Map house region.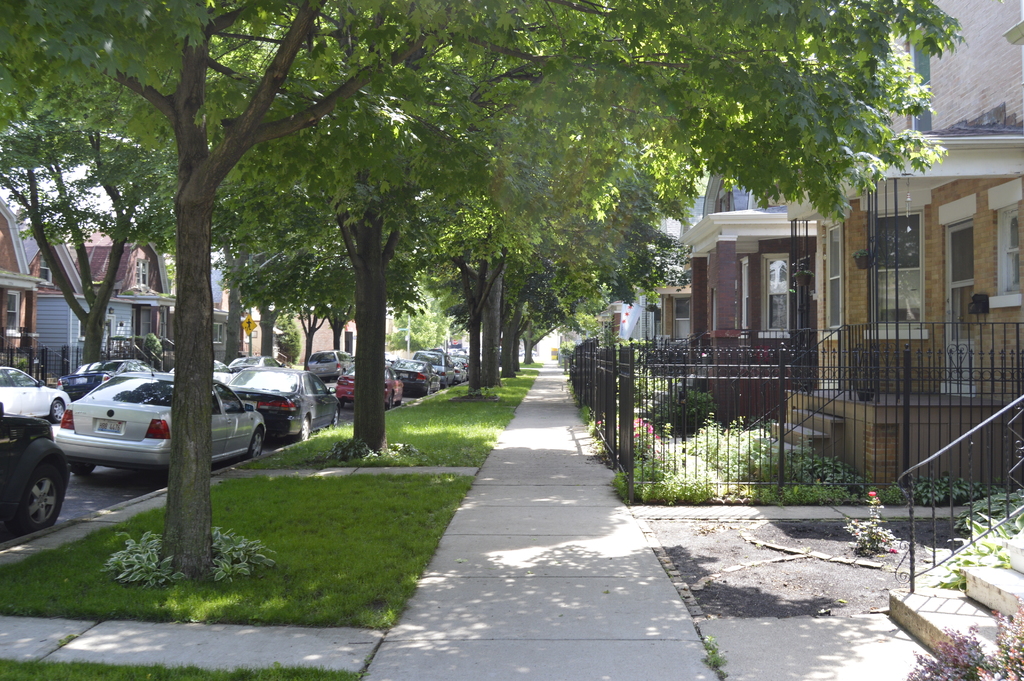
Mapped to [886, 0, 1021, 124].
